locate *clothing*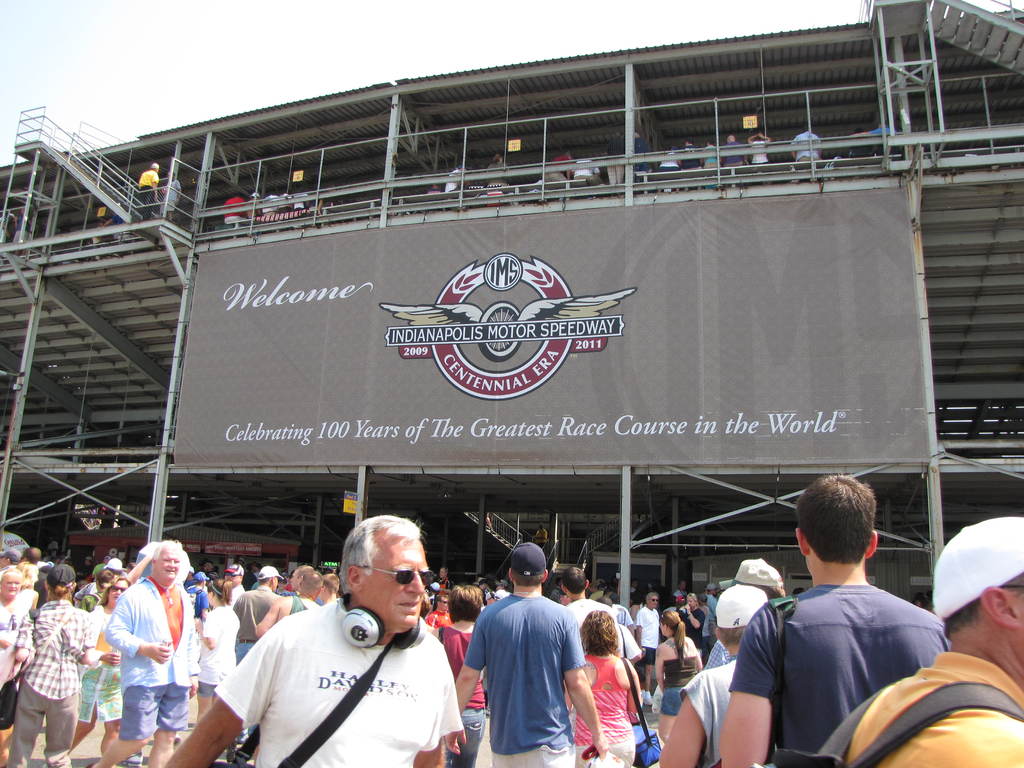
region(684, 145, 703, 170)
